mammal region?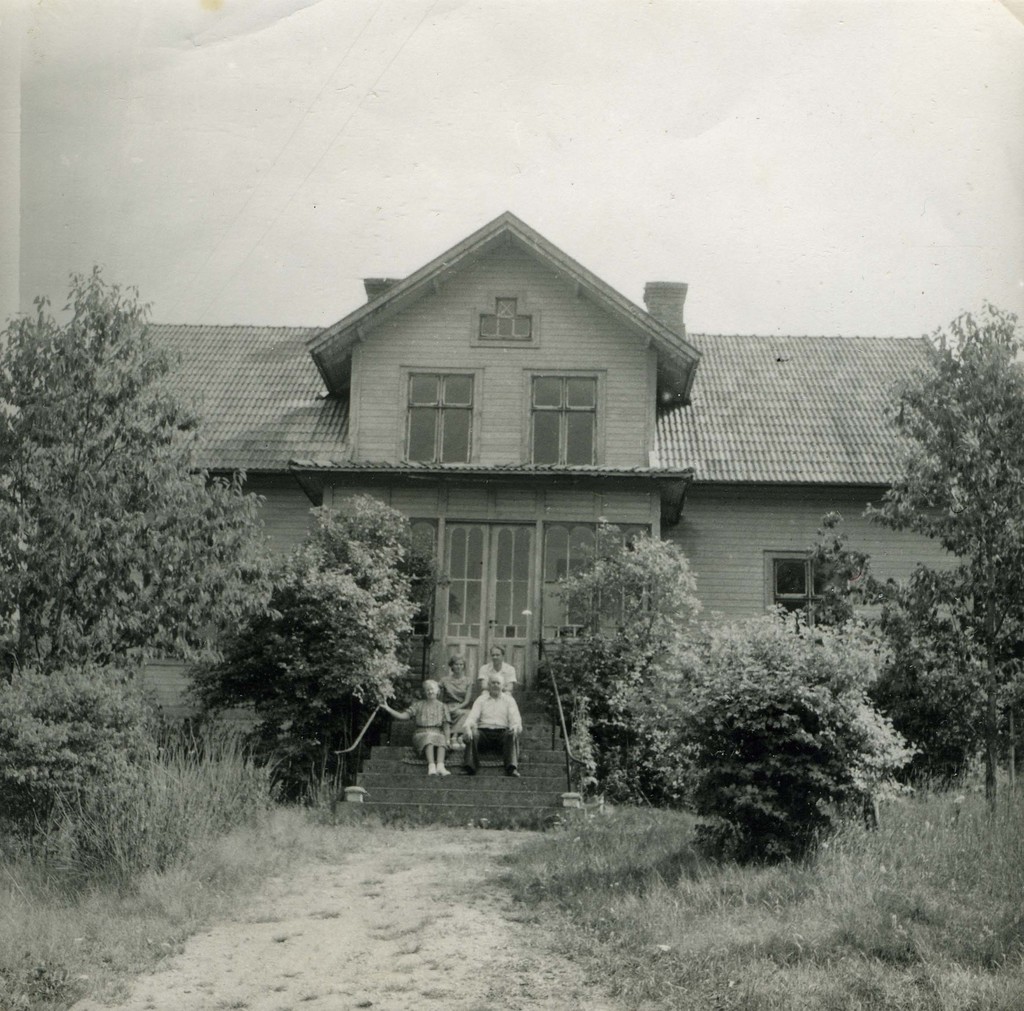
bbox=(433, 656, 473, 751)
